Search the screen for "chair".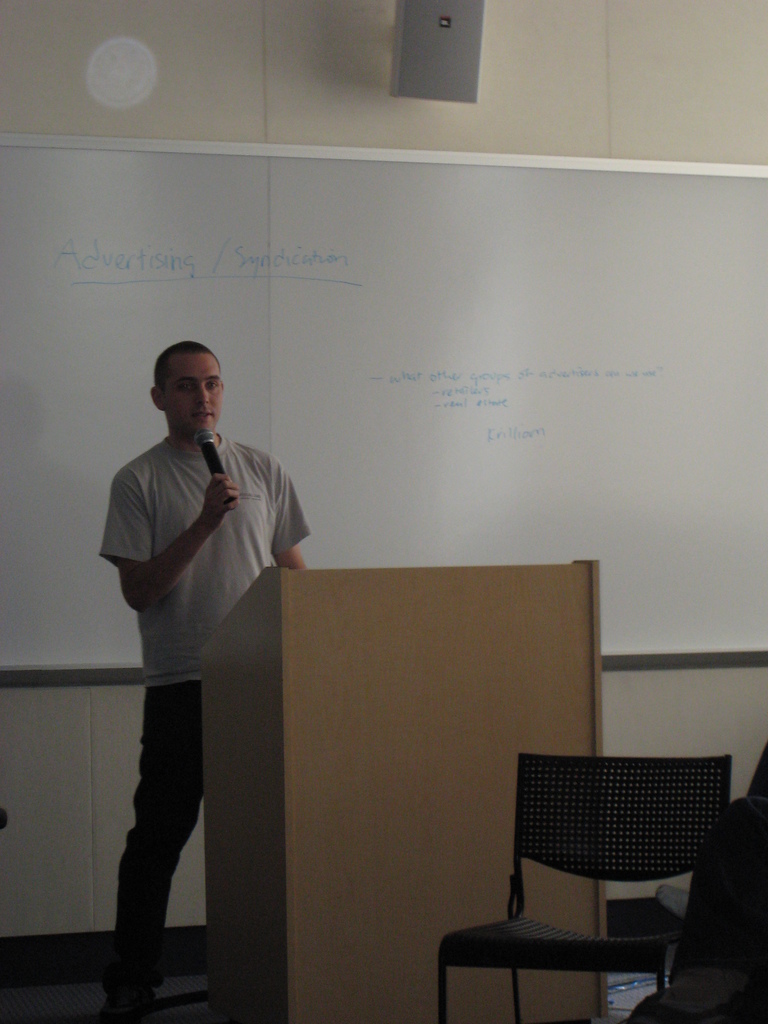
Found at bbox=[625, 746, 767, 1022].
